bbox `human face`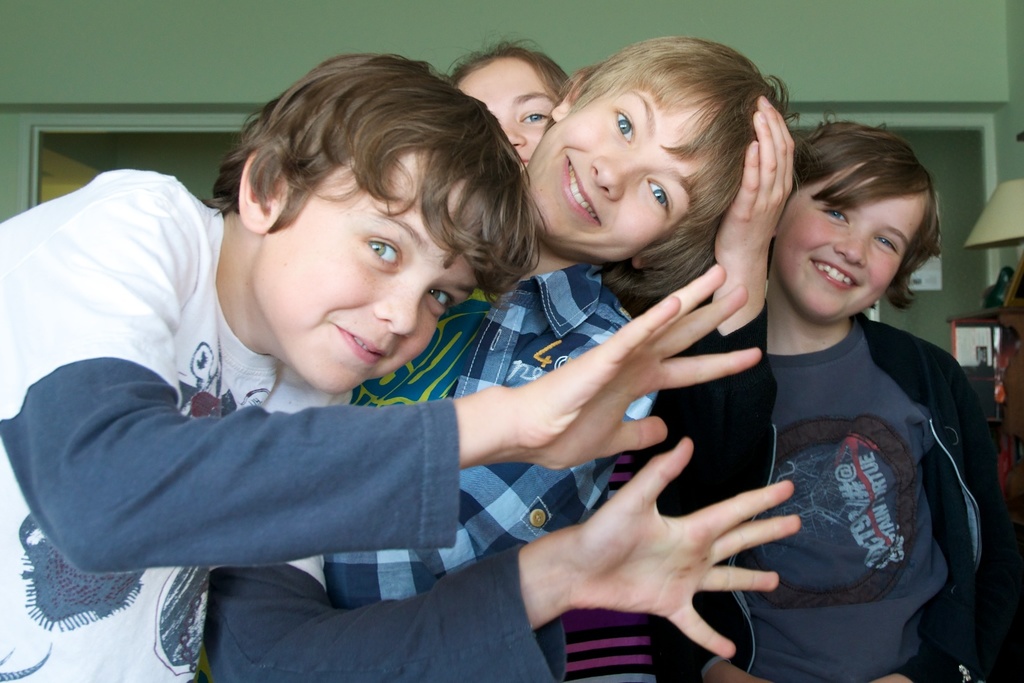
[265, 157, 521, 393]
